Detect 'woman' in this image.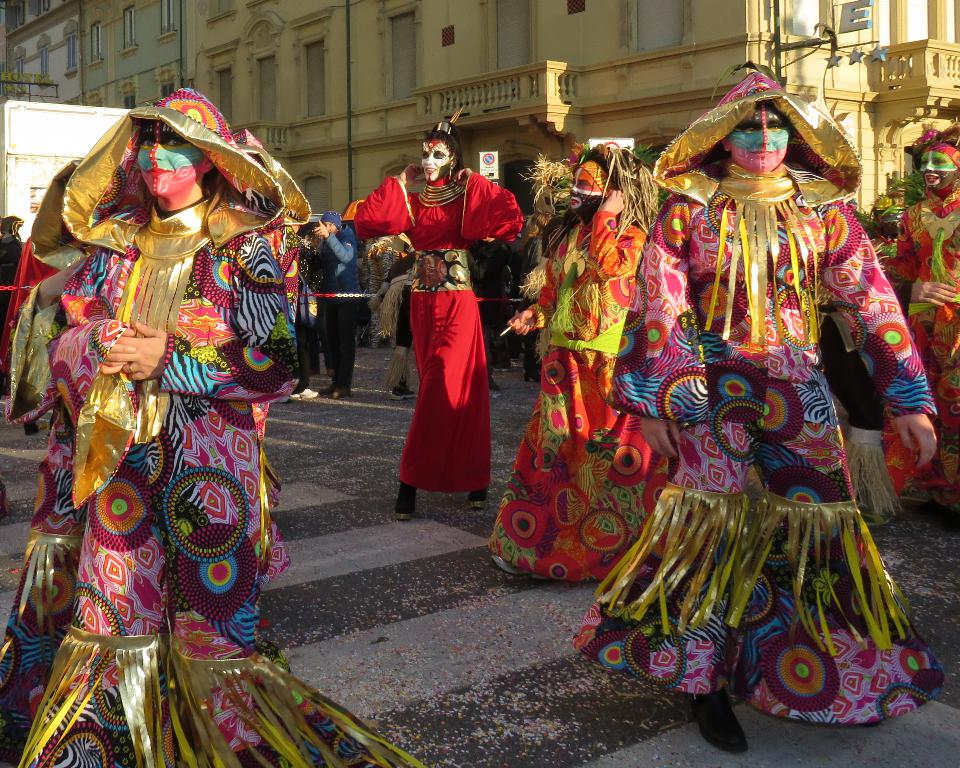
Detection: Rect(503, 140, 658, 592).
